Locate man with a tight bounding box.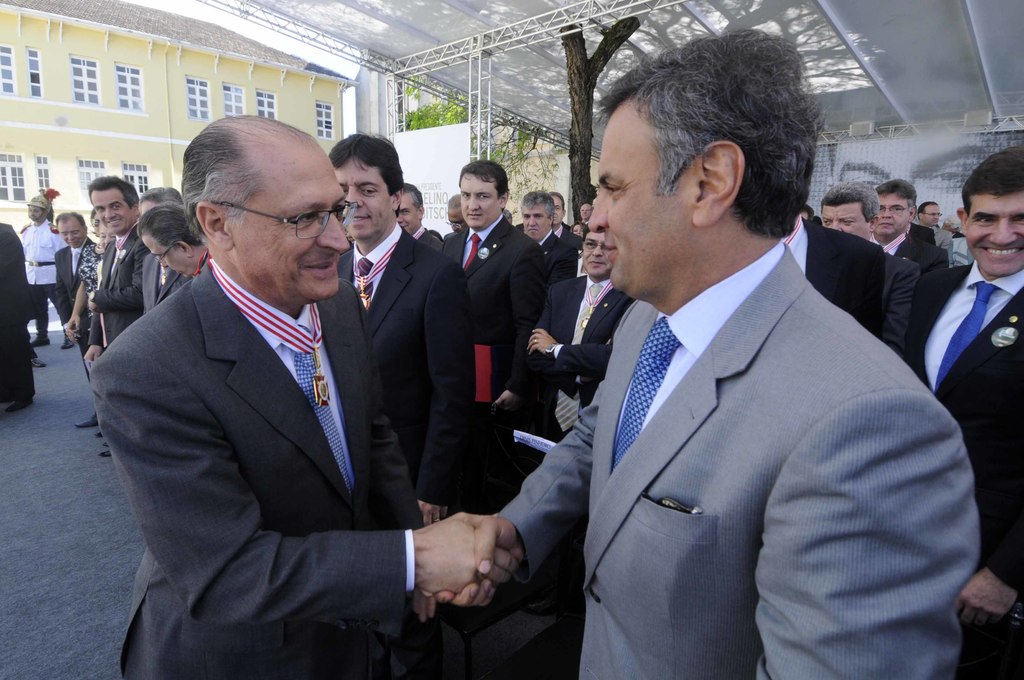
51/204/126/386.
